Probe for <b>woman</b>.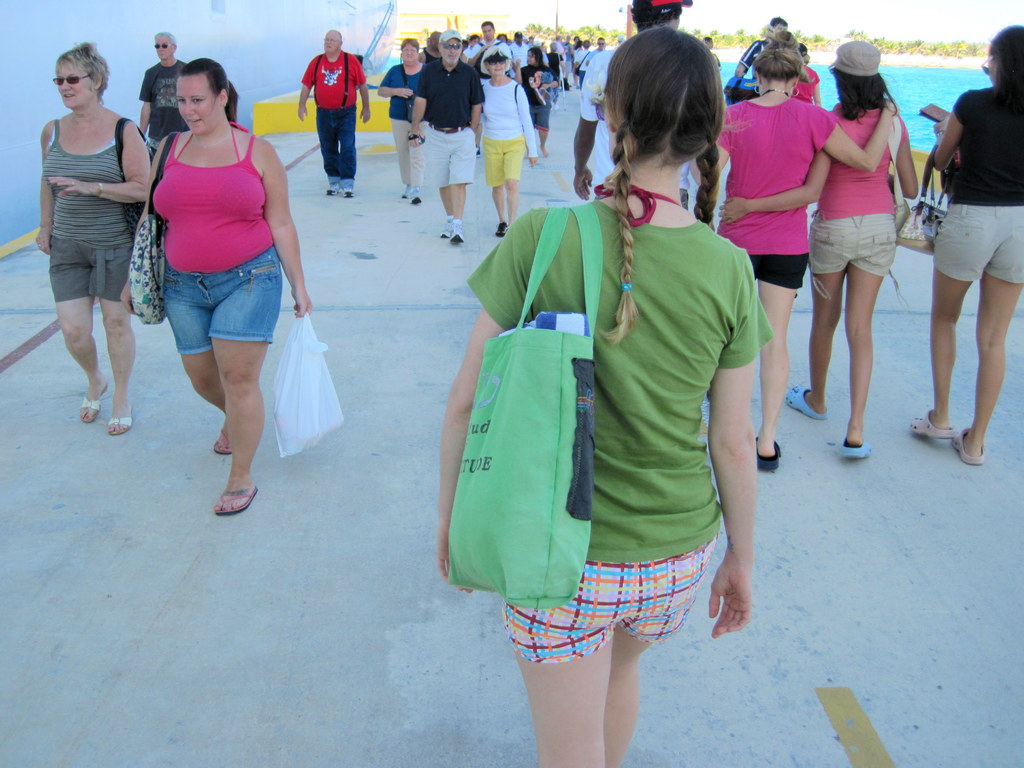
Probe result: pyautogui.locateOnScreen(788, 39, 824, 108).
